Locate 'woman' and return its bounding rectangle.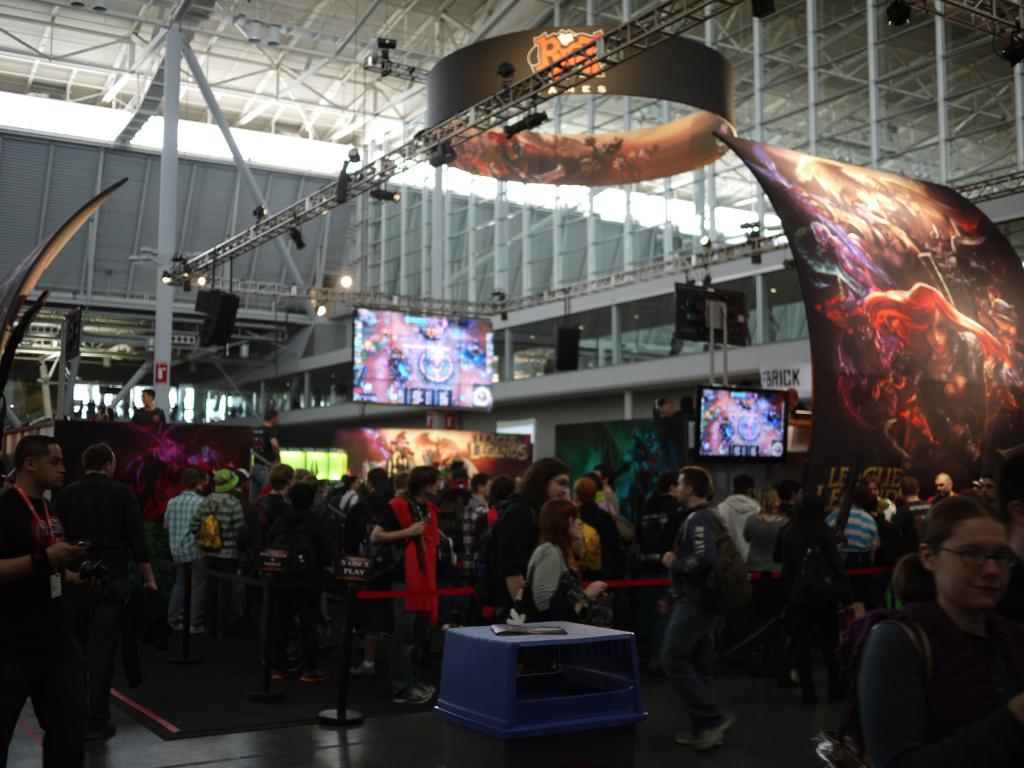
525 497 611 623.
